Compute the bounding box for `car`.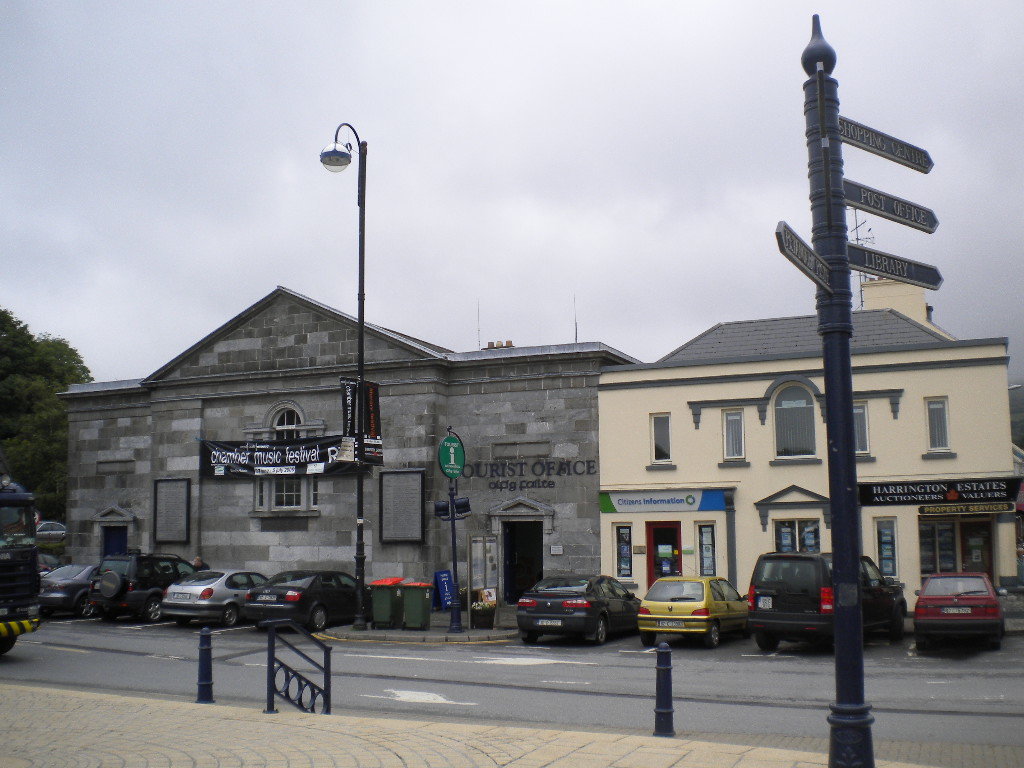
<region>245, 559, 374, 630</region>.
